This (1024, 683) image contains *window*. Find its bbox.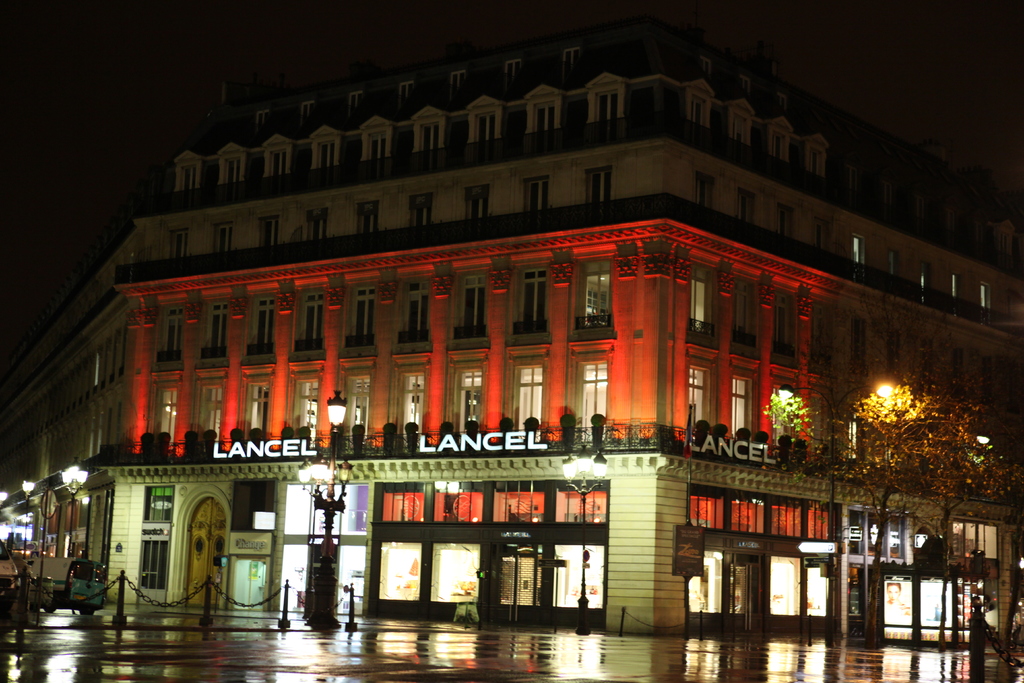
l=465, t=186, r=487, b=219.
